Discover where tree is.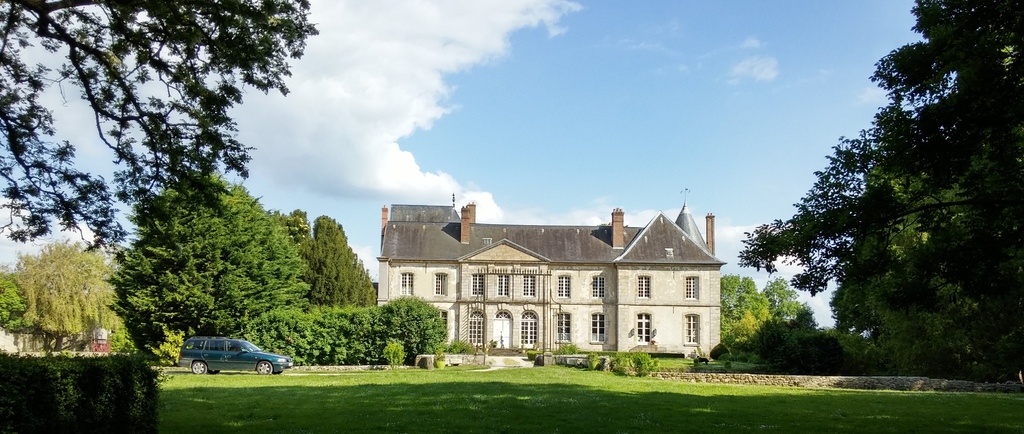
Discovered at 0:0:321:257.
